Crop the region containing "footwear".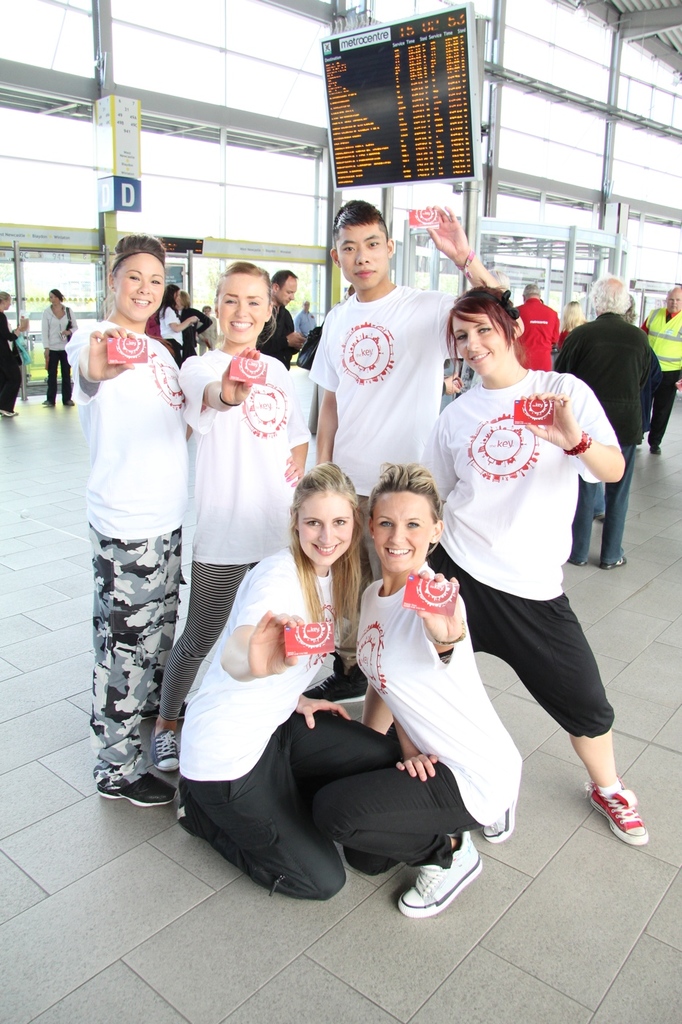
Crop region: 5, 410, 23, 419.
